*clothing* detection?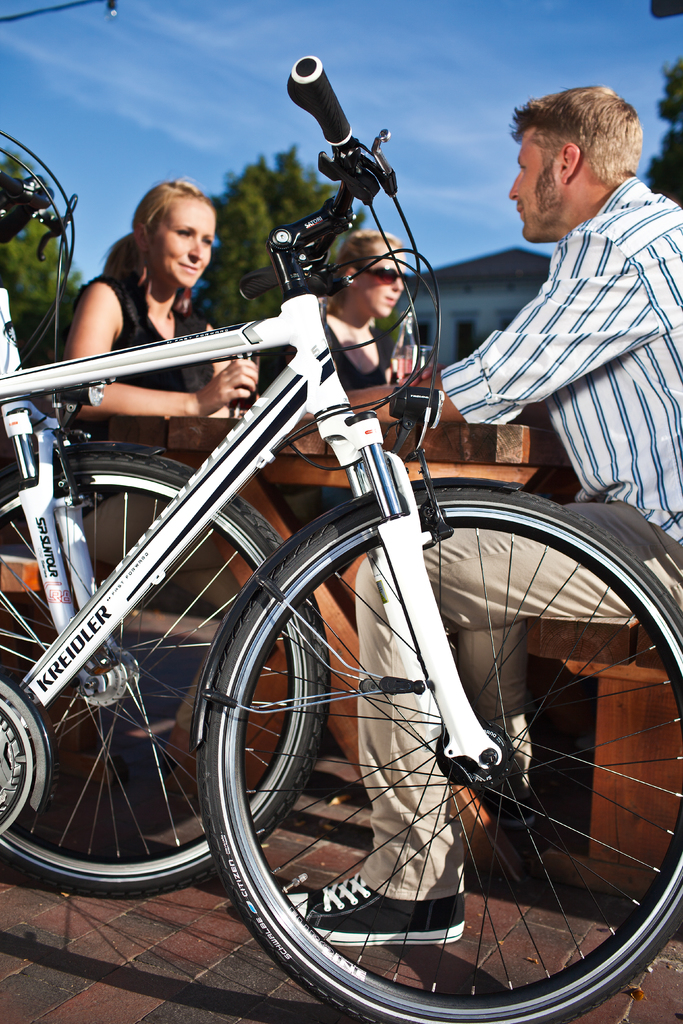
[345, 543, 682, 895]
